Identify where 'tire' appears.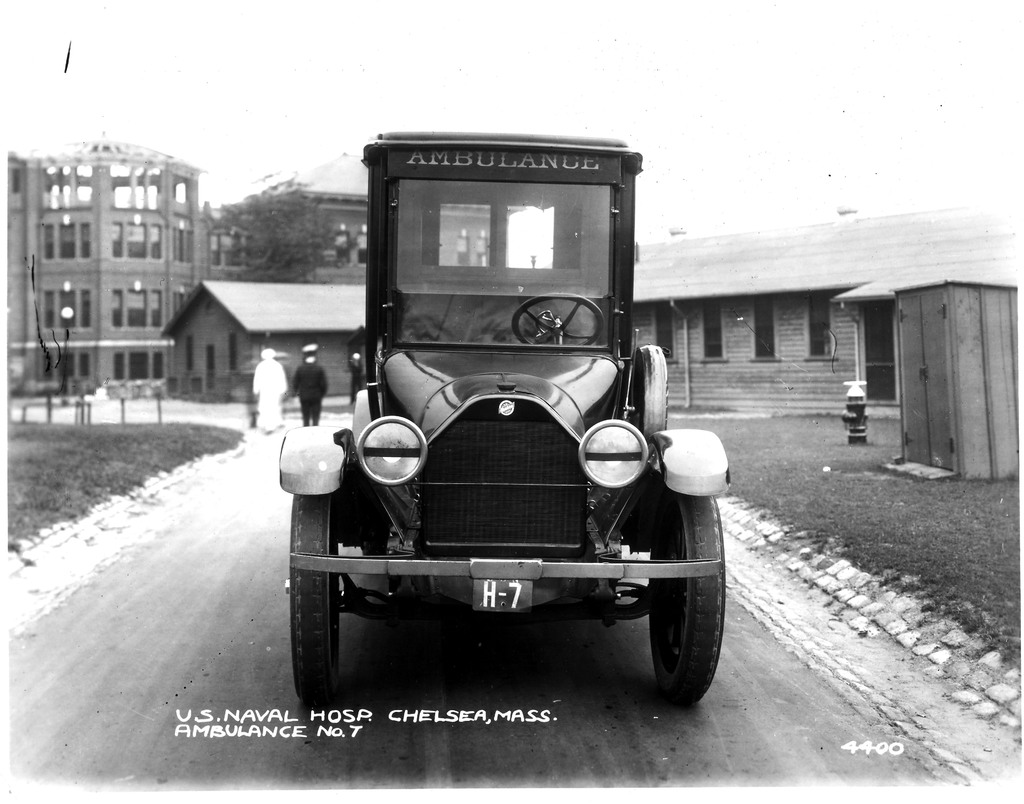
Appears at (616, 503, 719, 705).
